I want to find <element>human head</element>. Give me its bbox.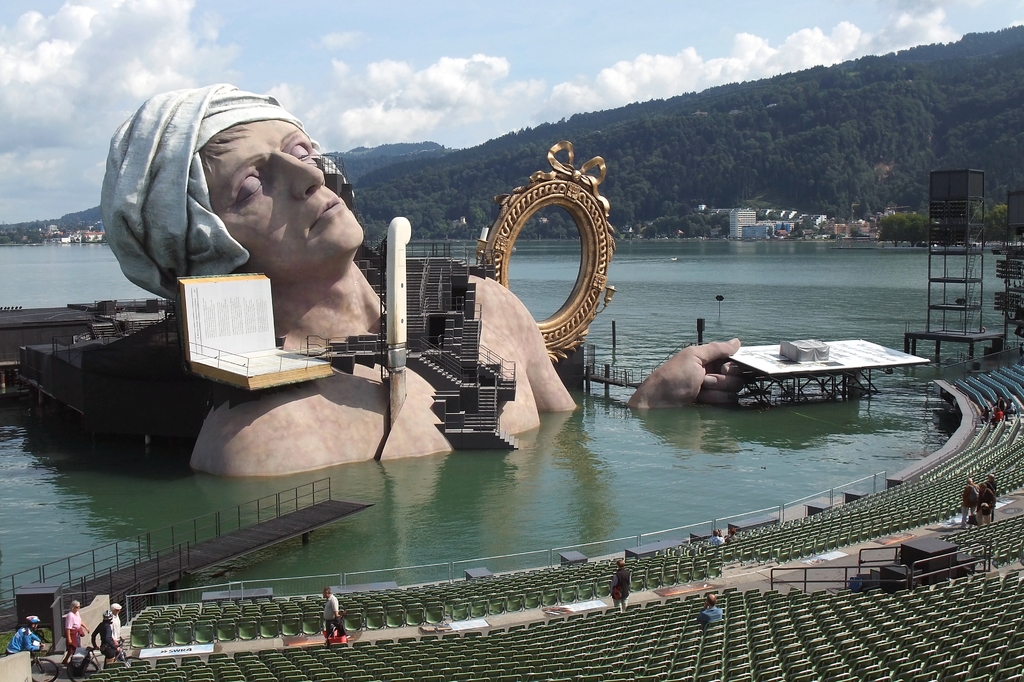
select_region(109, 605, 125, 615).
